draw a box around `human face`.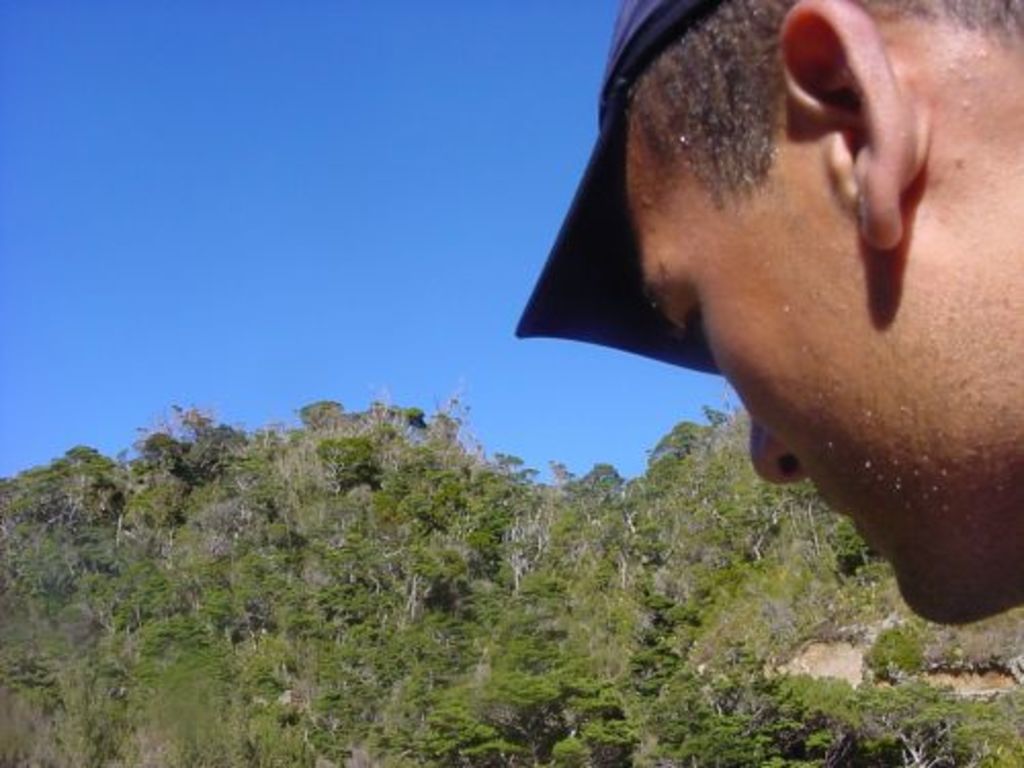
623,129,1018,631.
